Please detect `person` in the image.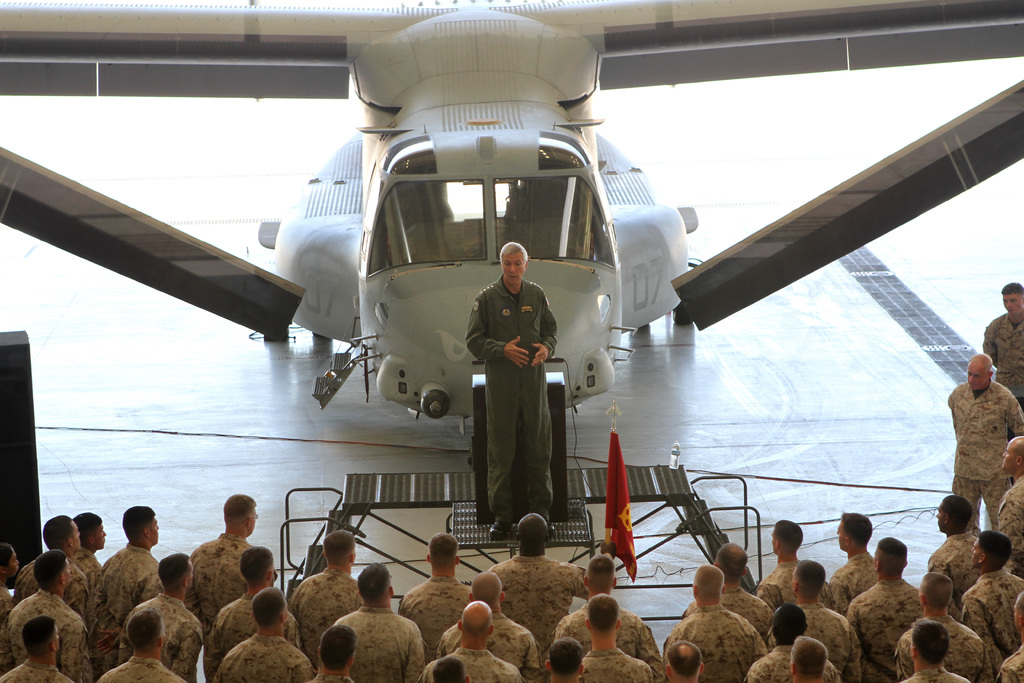
(944,347,1023,522).
